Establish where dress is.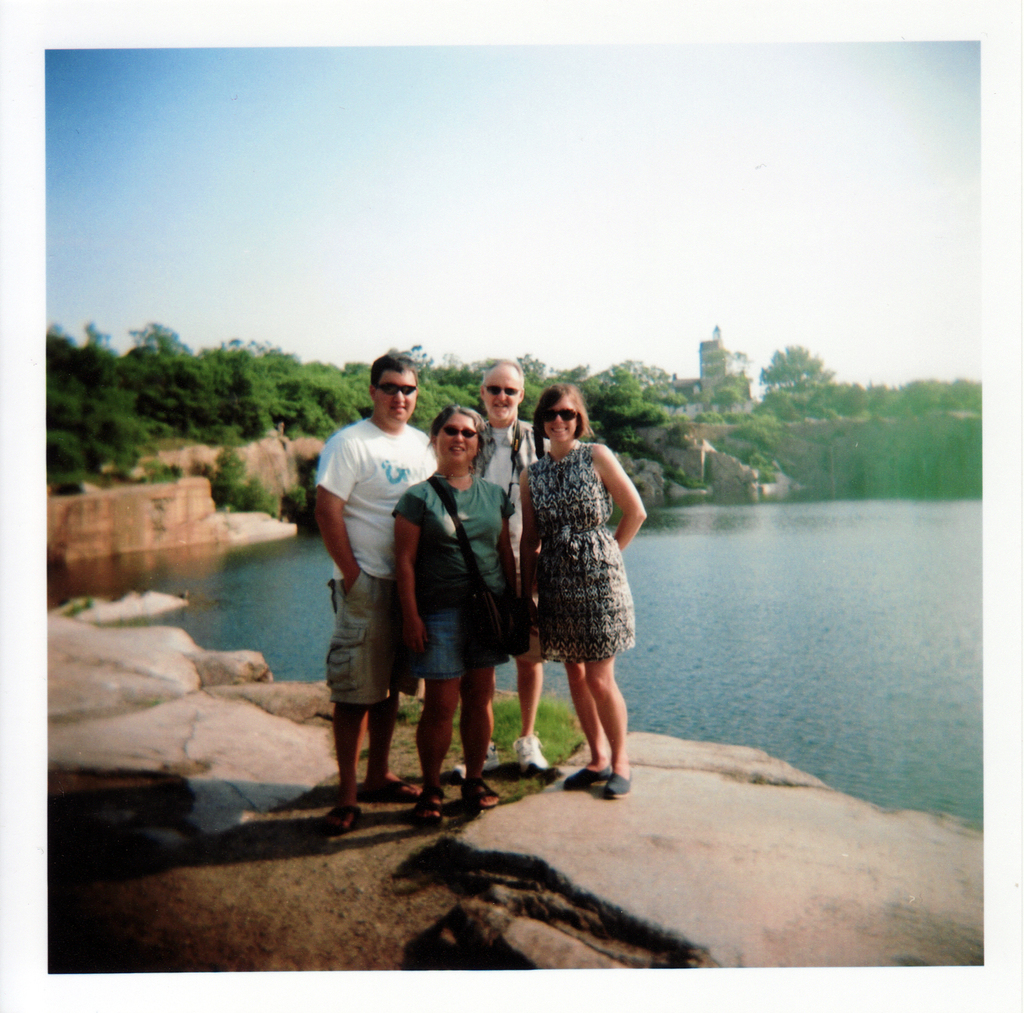
Established at {"x1": 509, "y1": 431, "x2": 630, "y2": 697}.
